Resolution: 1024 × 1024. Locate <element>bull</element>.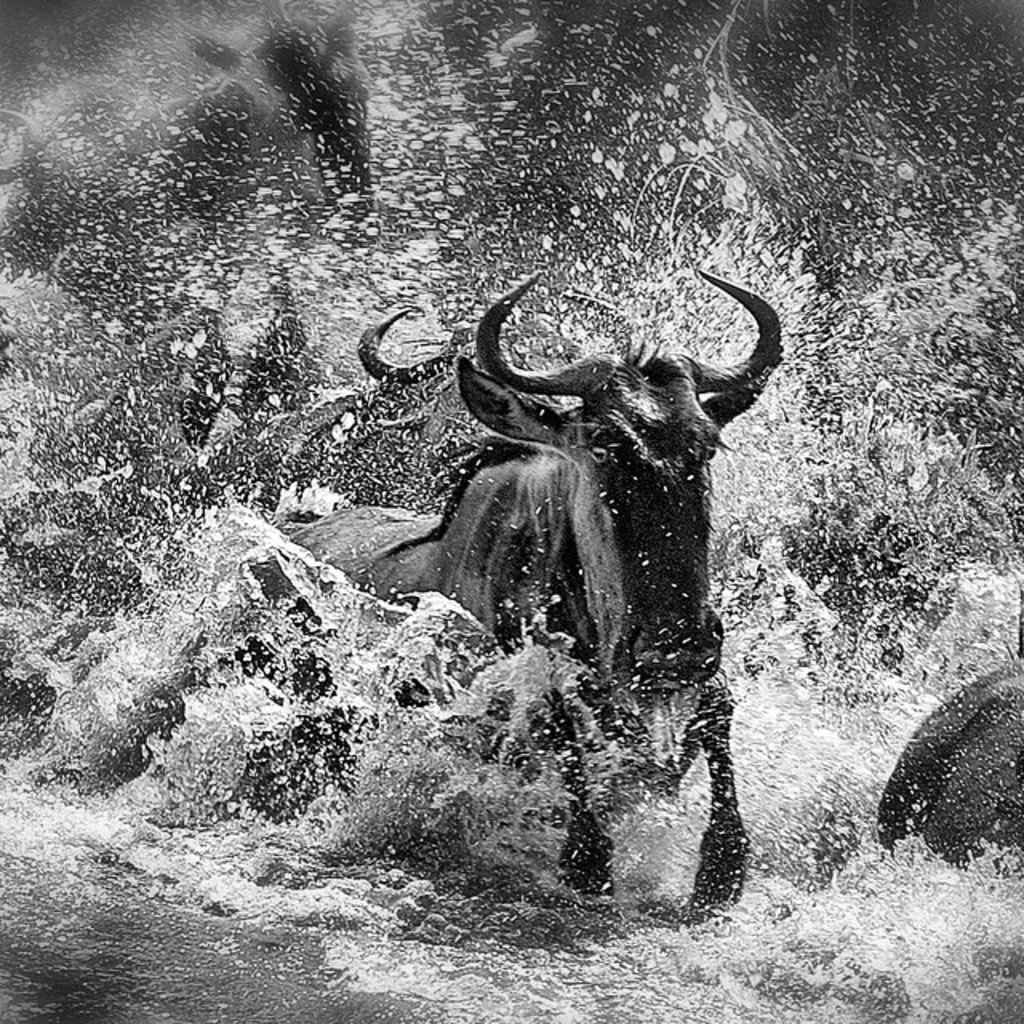
box(235, 262, 774, 915).
